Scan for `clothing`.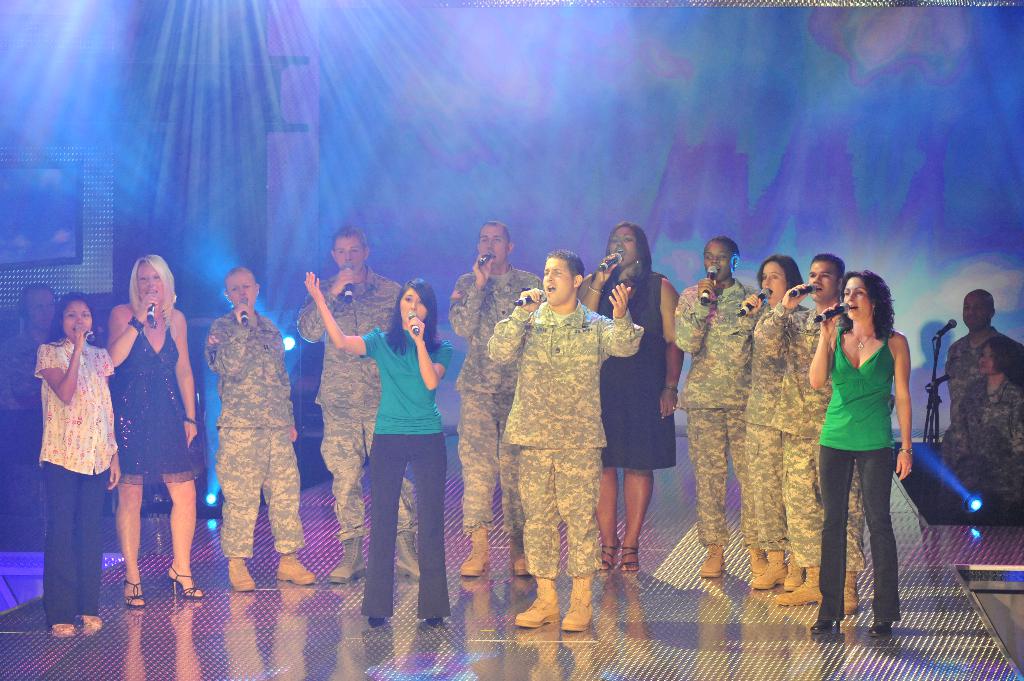
Scan result: 365, 326, 466, 616.
